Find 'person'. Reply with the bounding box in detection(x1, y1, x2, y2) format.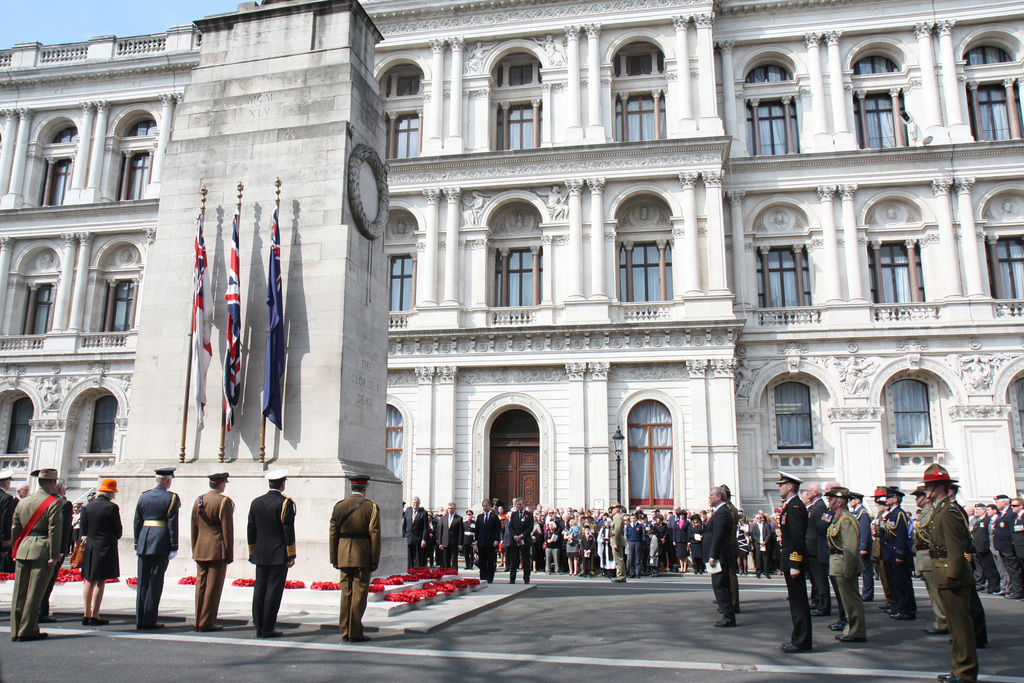
detection(879, 484, 914, 623).
